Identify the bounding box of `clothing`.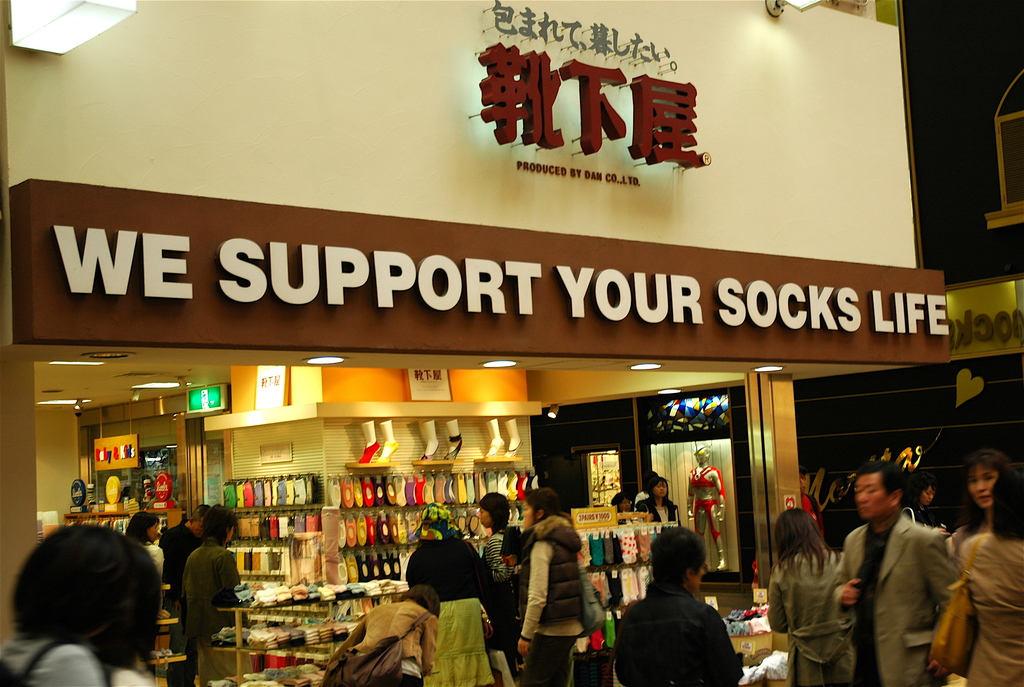
902,503,938,528.
